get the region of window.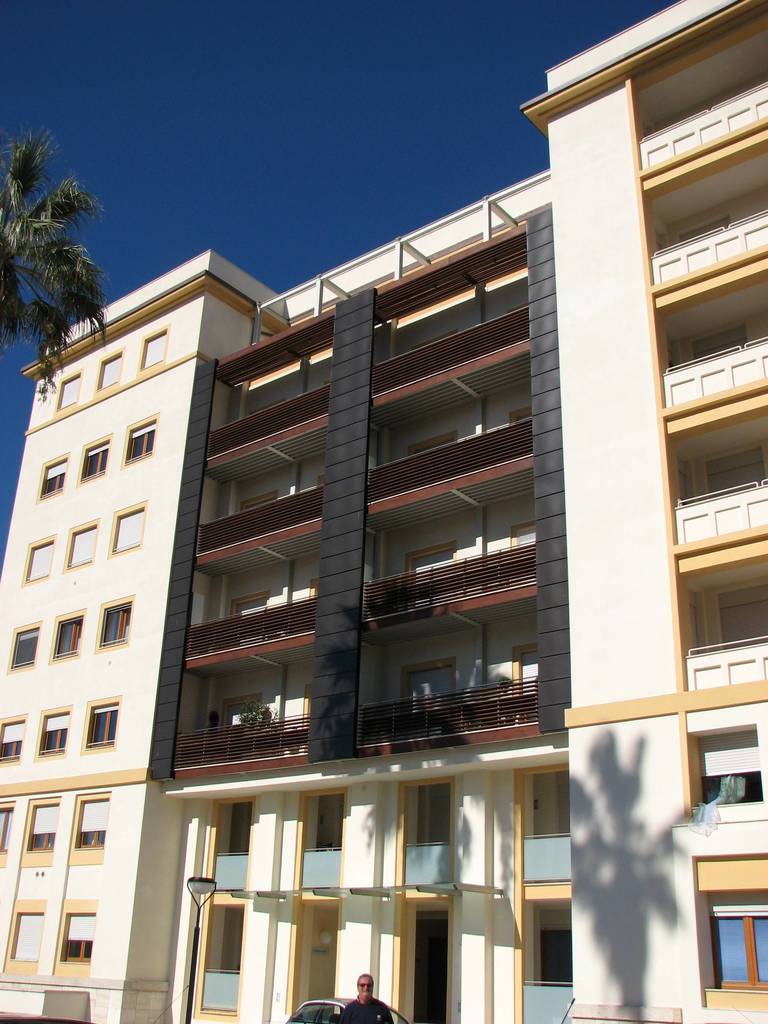
left=36, top=454, right=72, bottom=502.
